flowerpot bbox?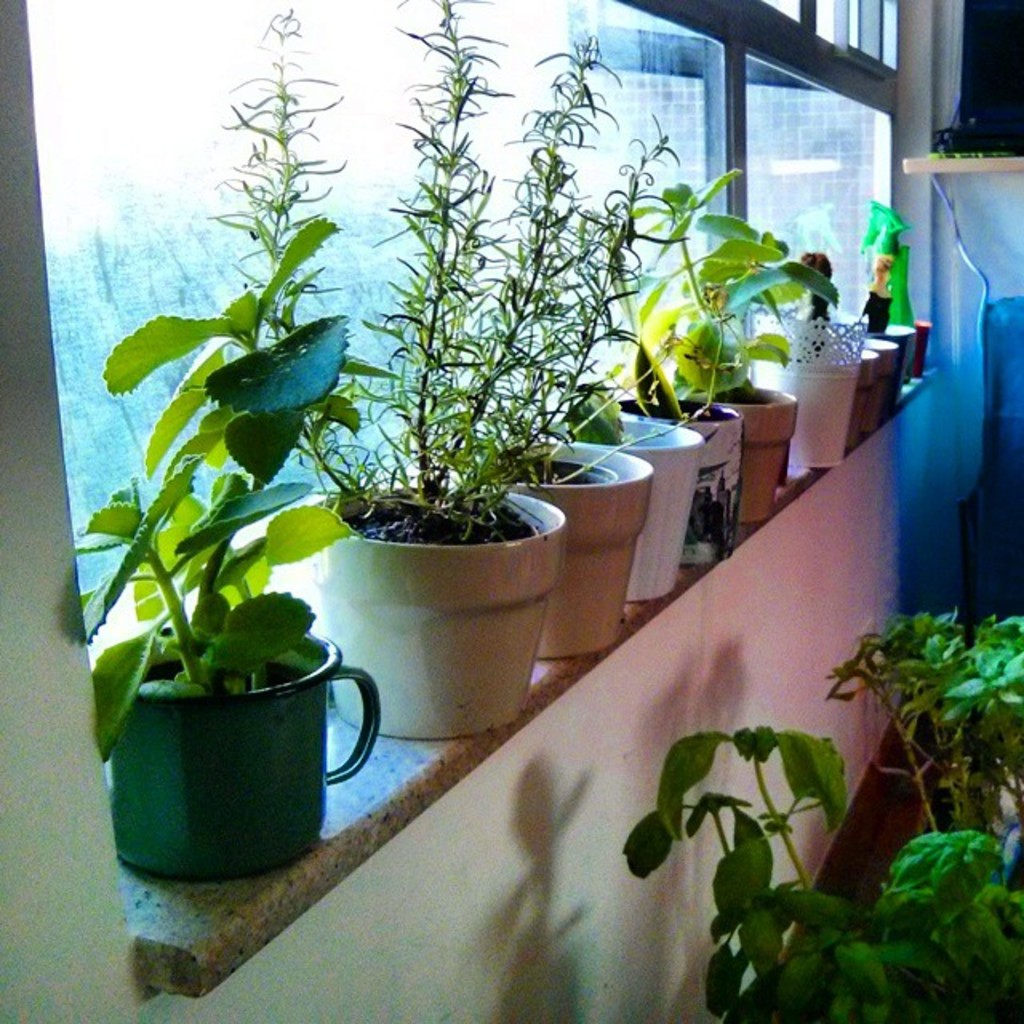
l=528, t=414, r=706, b=598
